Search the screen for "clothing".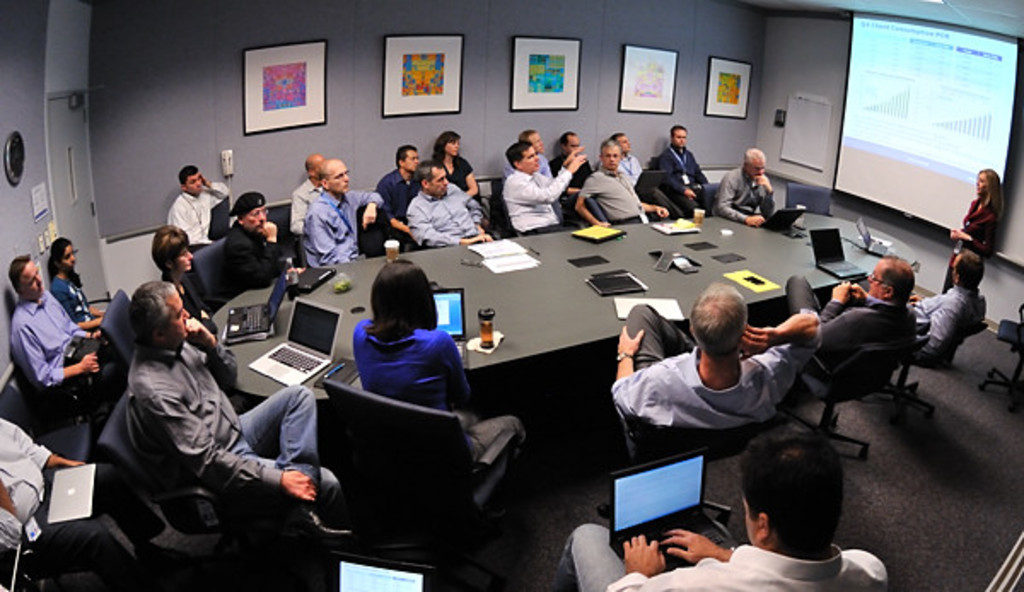
Found at {"left": 580, "top": 165, "right": 660, "bottom": 227}.
